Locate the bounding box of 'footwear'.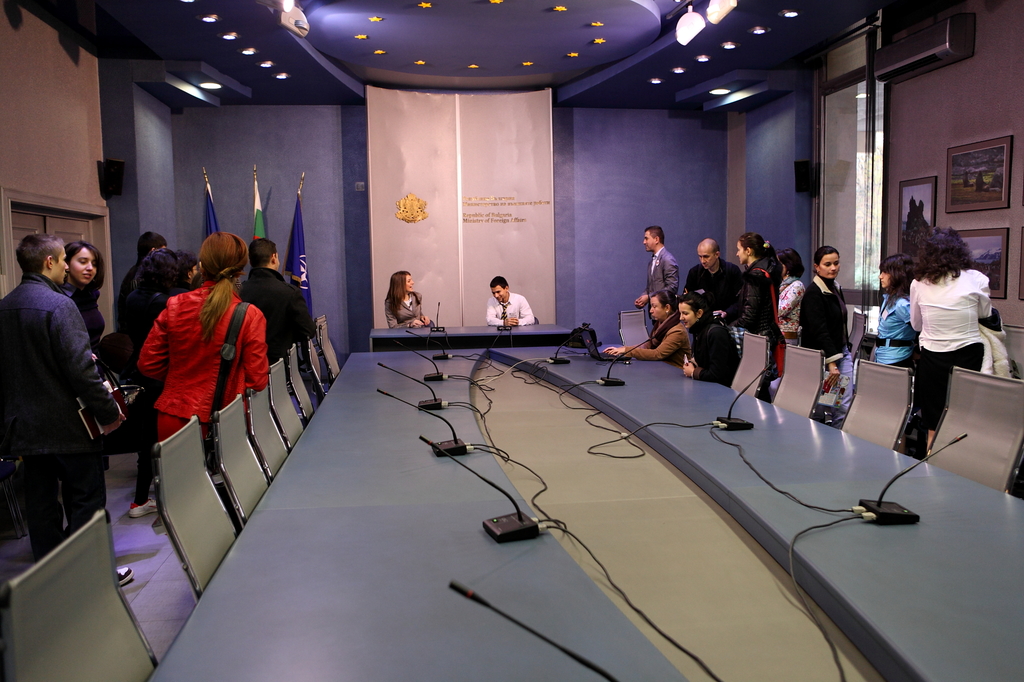
Bounding box: [left=106, top=510, right=117, bottom=526].
